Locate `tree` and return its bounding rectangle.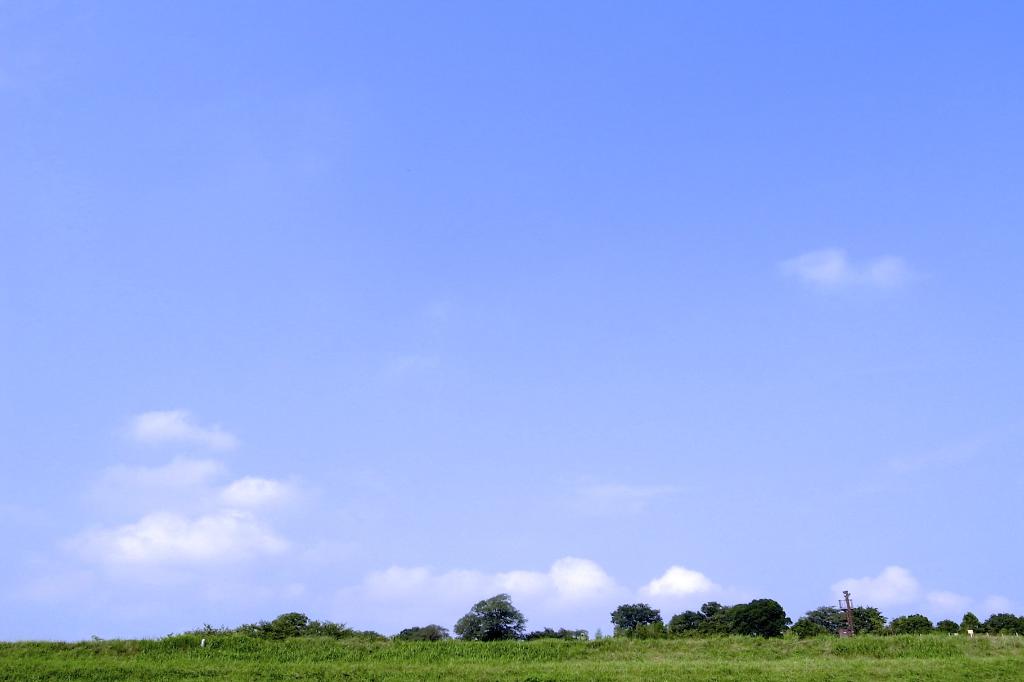
select_region(934, 616, 956, 635).
